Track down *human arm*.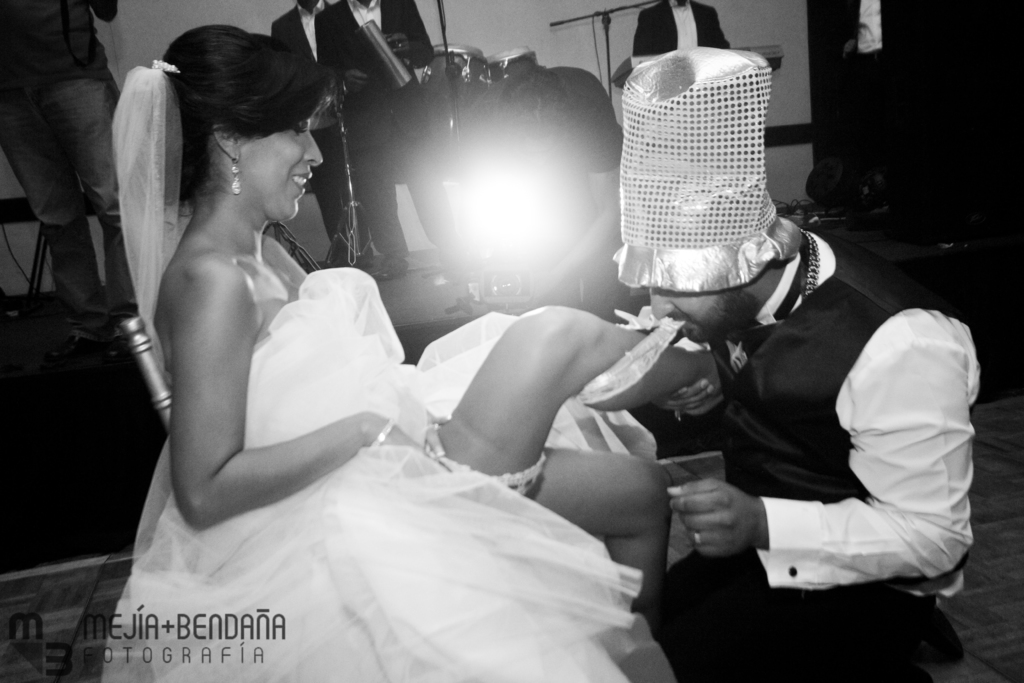
Tracked to bbox=(656, 339, 728, 423).
